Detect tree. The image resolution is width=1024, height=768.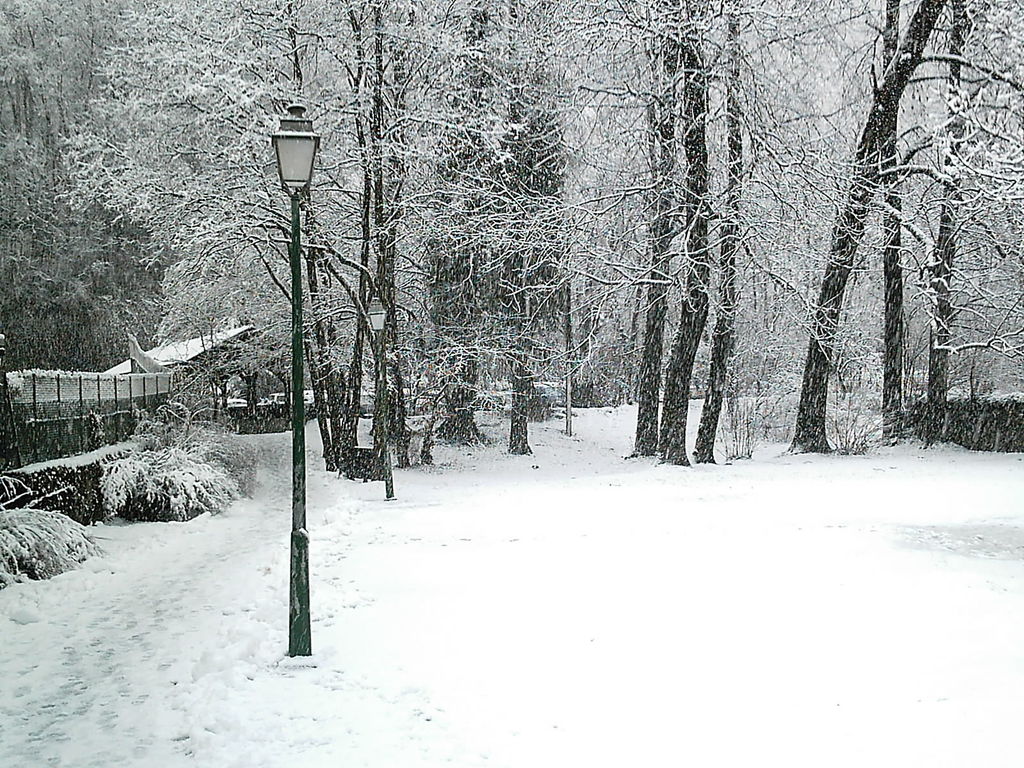
(564,205,669,406).
